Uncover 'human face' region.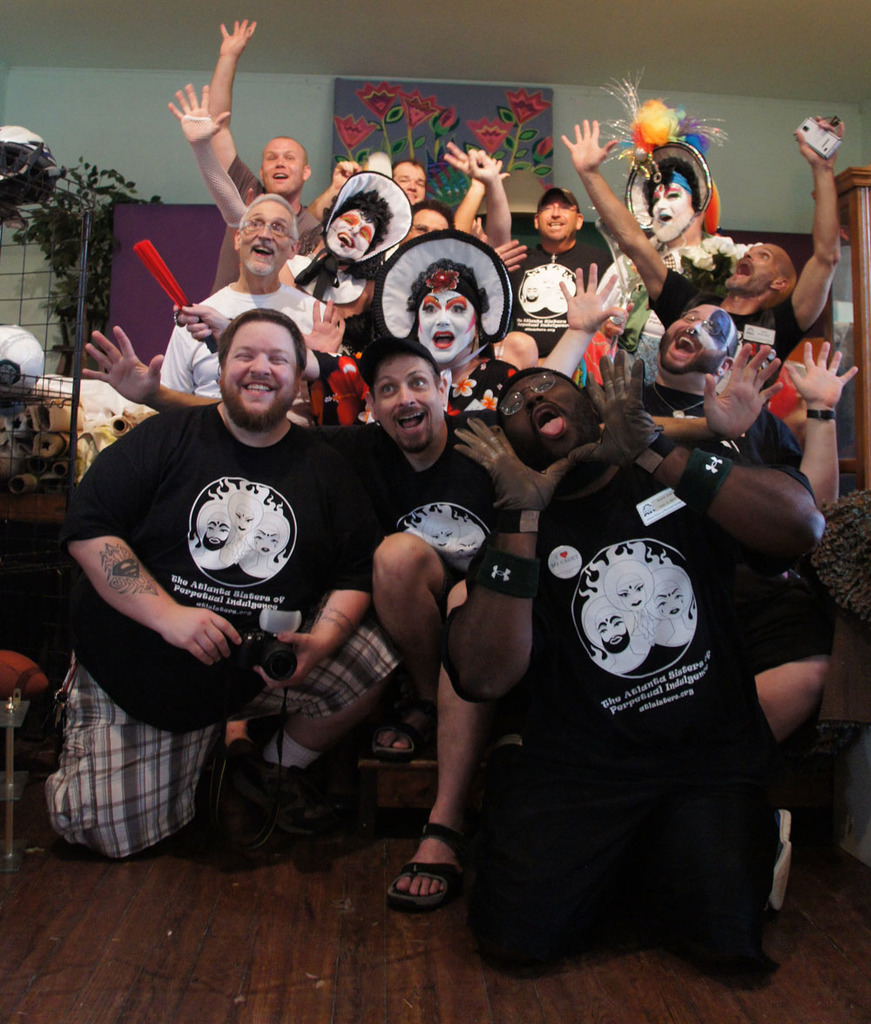
Uncovered: select_region(264, 141, 304, 193).
